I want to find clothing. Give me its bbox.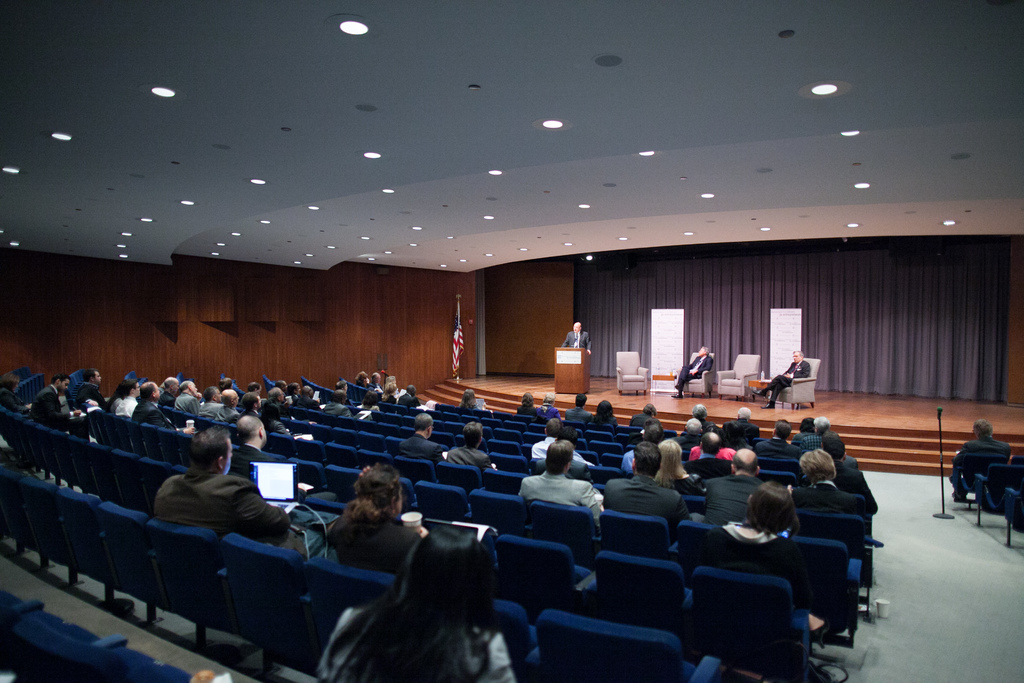
bbox=(755, 435, 794, 466).
